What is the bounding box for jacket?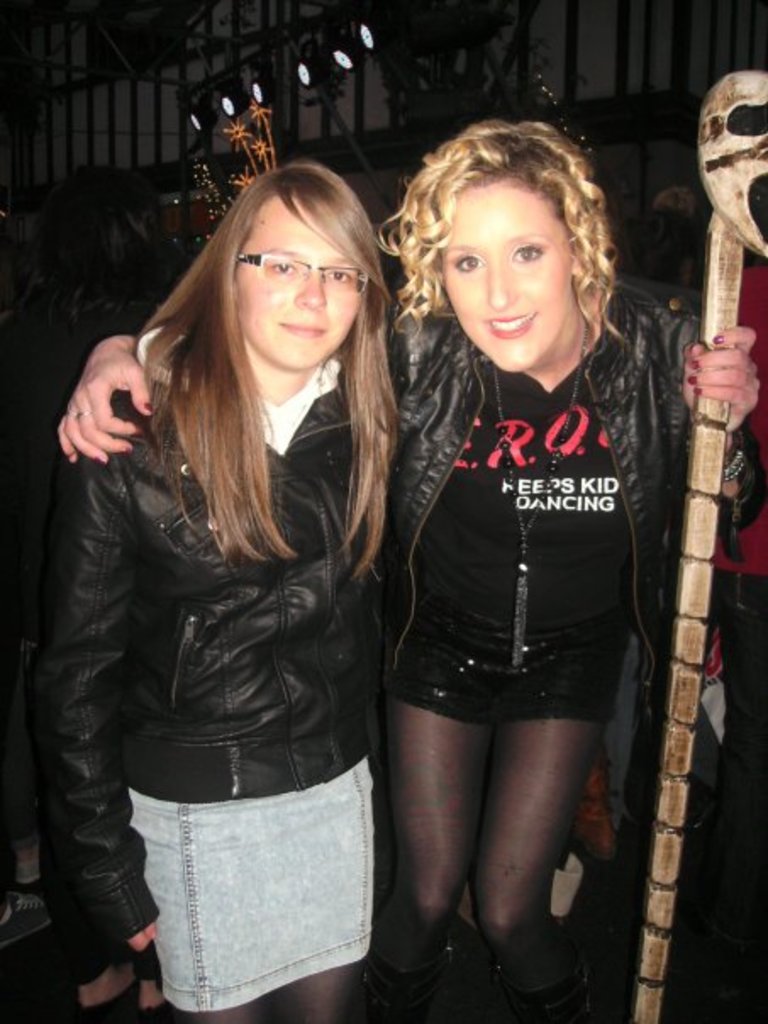
box=[387, 278, 675, 744].
